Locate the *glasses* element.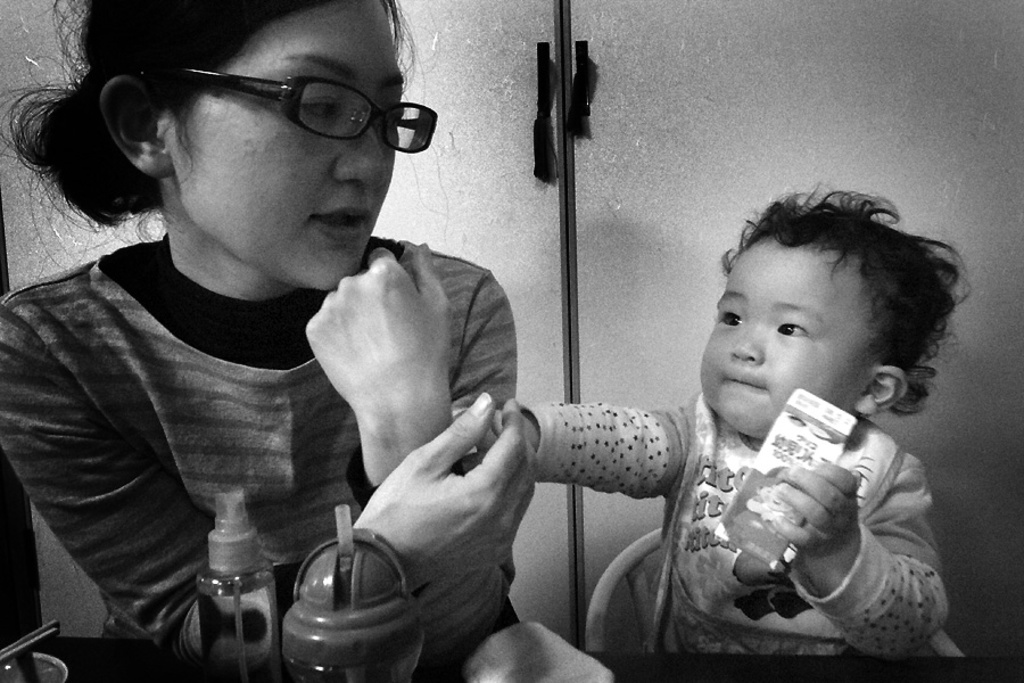
Element bbox: left=174, top=71, right=445, bottom=157.
